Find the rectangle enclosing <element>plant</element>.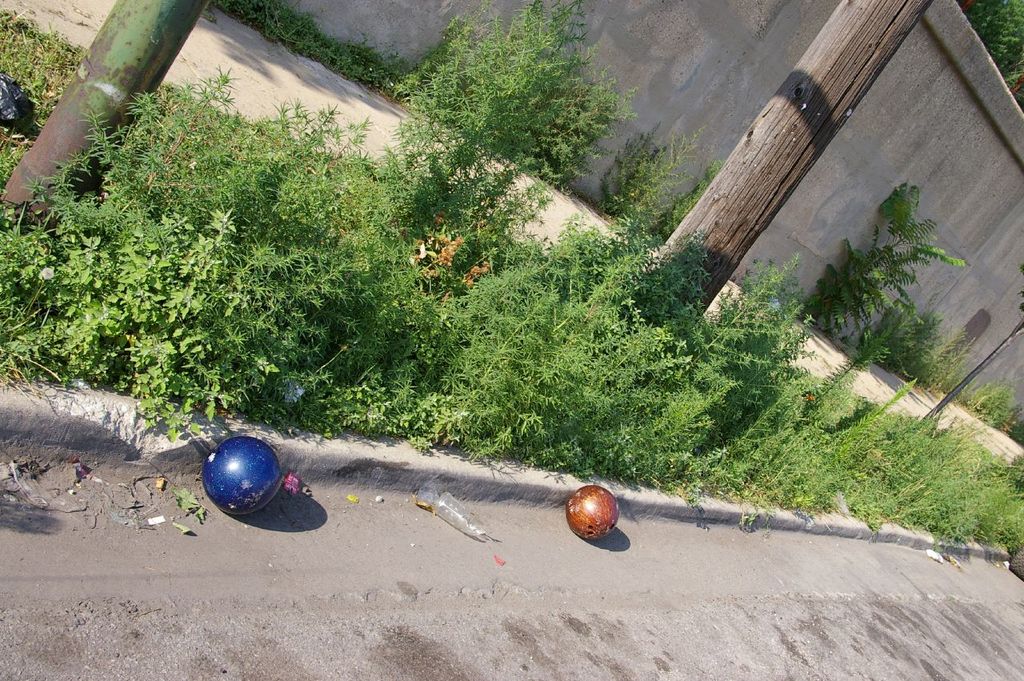
(x1=1009, y1=401, x2=1023, y2=450).
